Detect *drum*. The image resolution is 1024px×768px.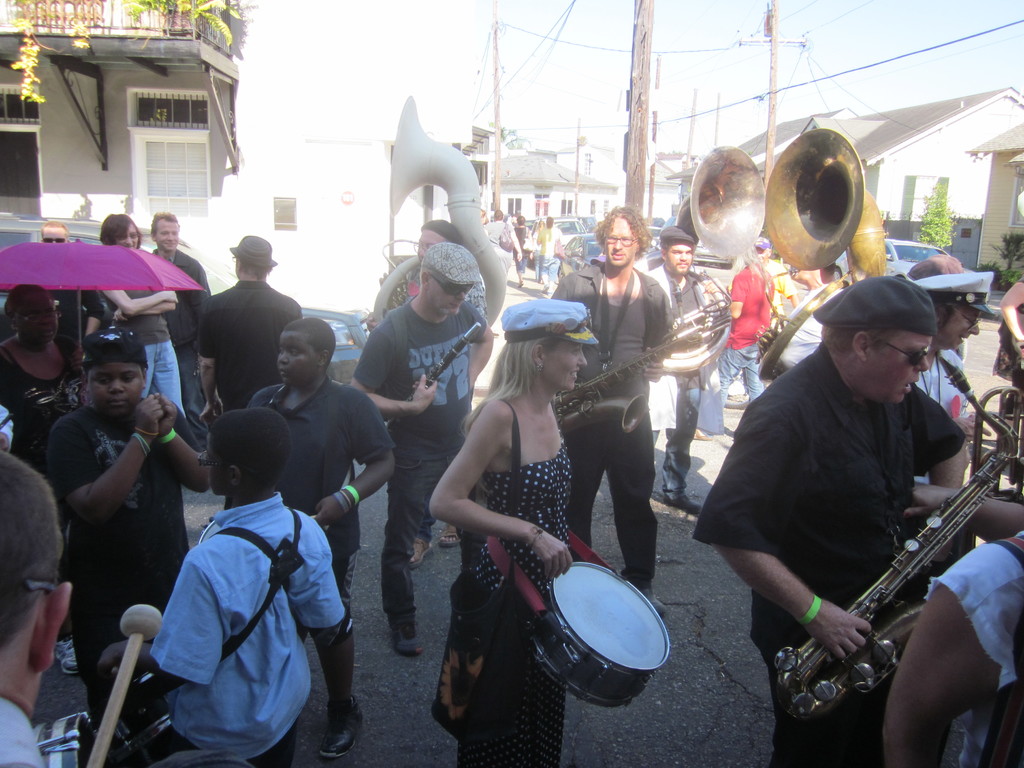
pyautogui.locateOnScreen(199, 521, 219, 543).
